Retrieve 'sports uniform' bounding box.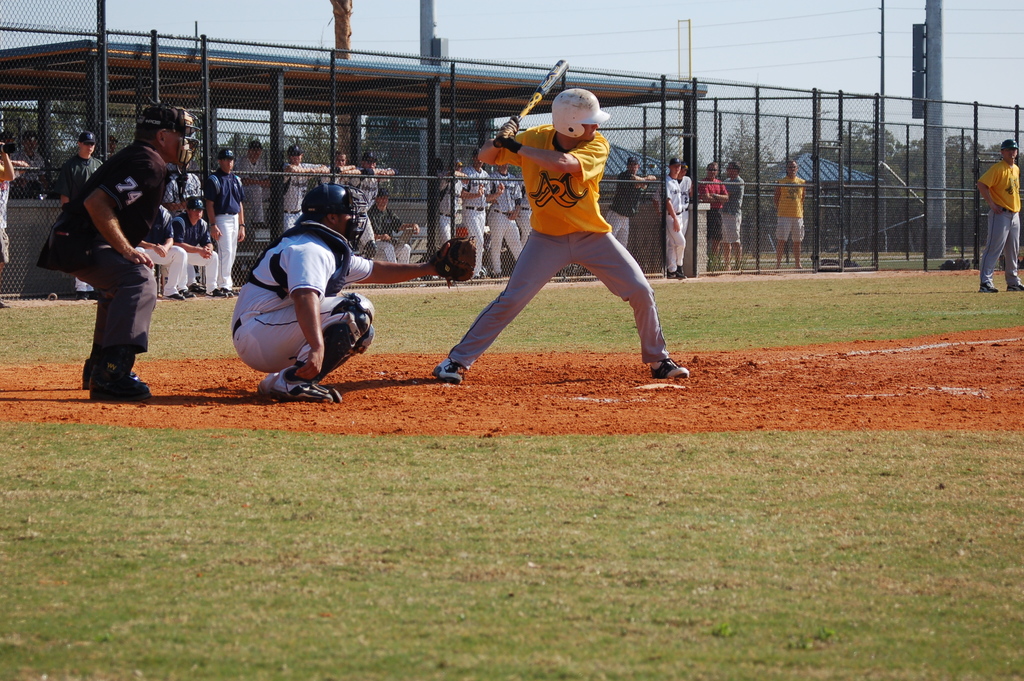
Bounding box: pyautogui.locateOnScreen(287, 160, 321, 227).
